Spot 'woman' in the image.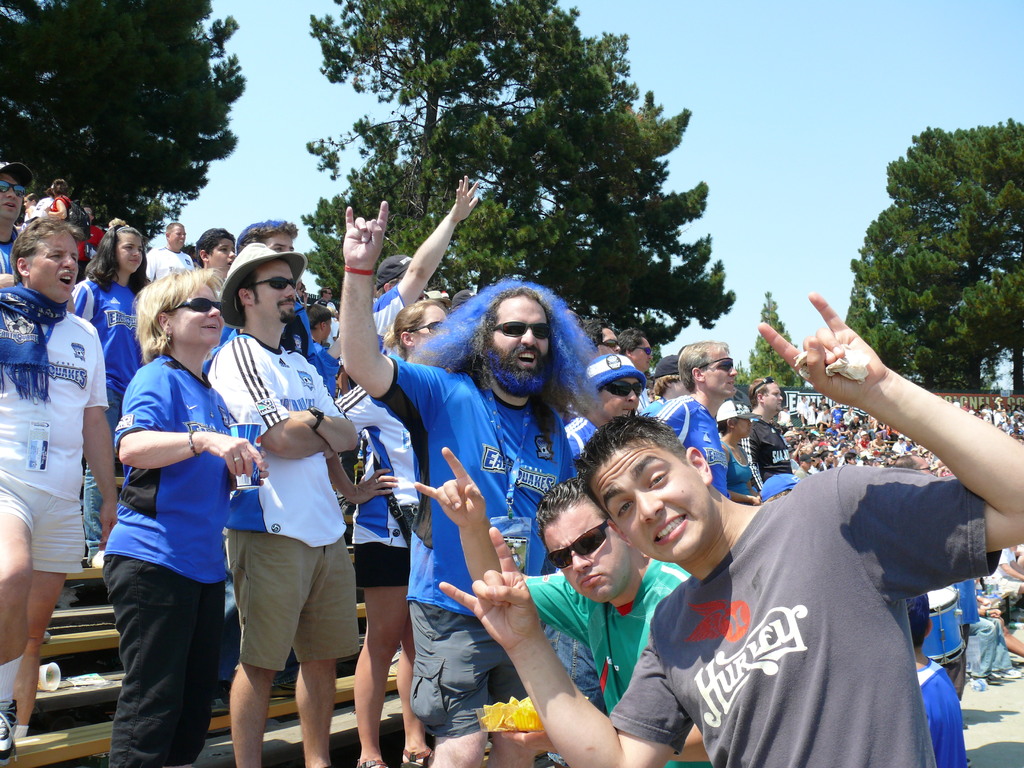
'woman' found at x1=710 y1=399 x2=764 y2=497.
